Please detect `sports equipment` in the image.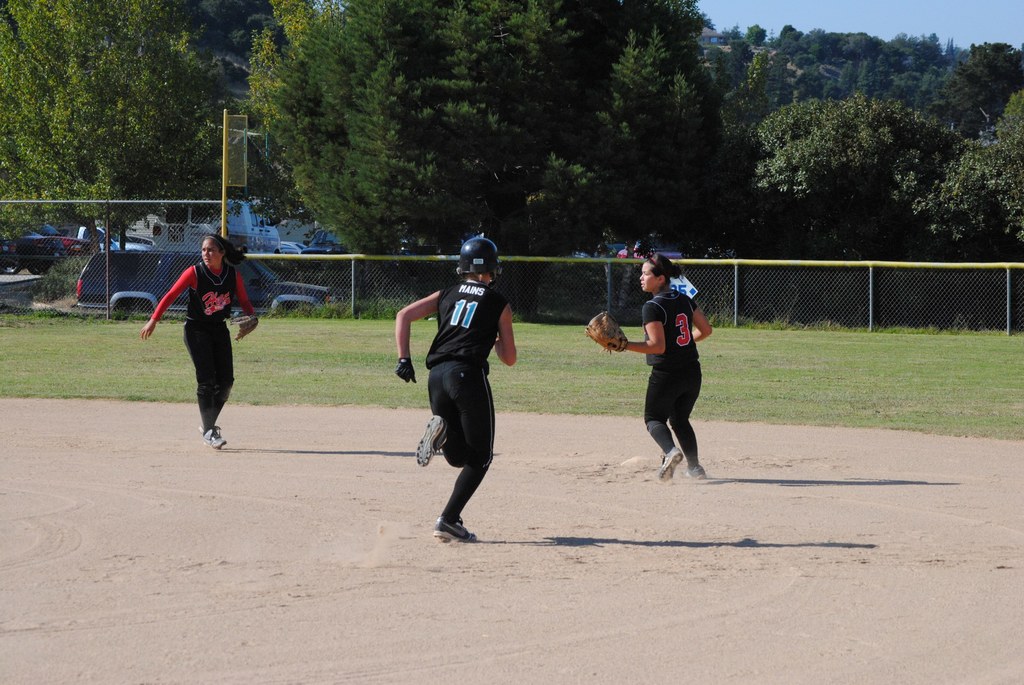
region(231, 313, 257, 342).
